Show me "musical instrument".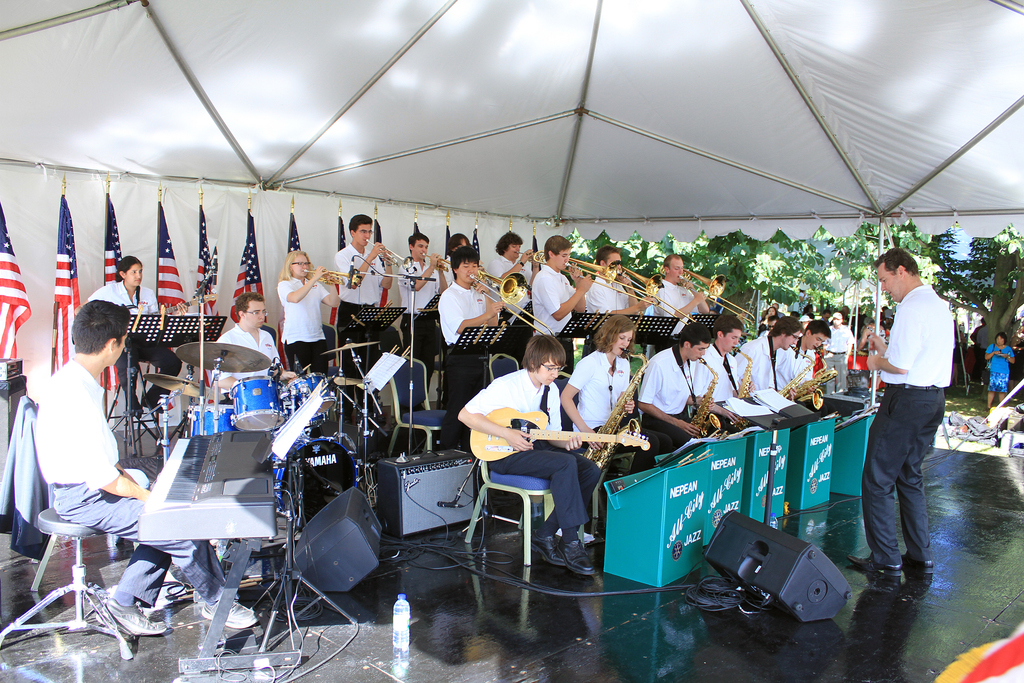
"musical instrument" is here: left=420, top=252, right=459, bottom=272.
